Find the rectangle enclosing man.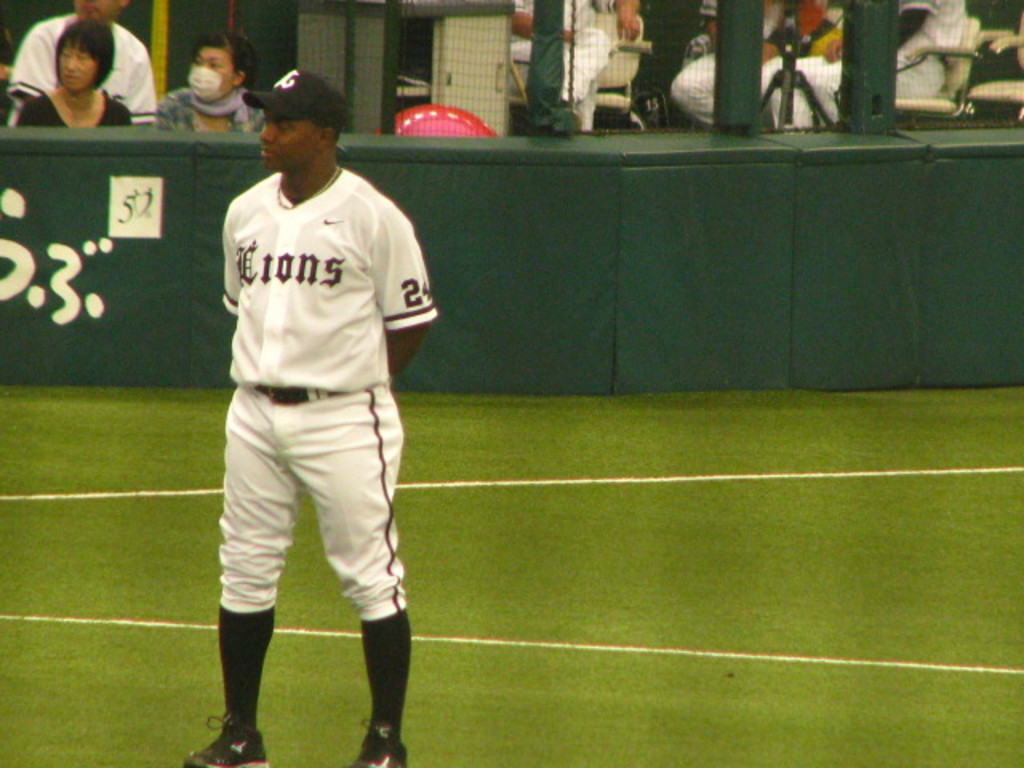
select_region(182, 43, 440, 767).
